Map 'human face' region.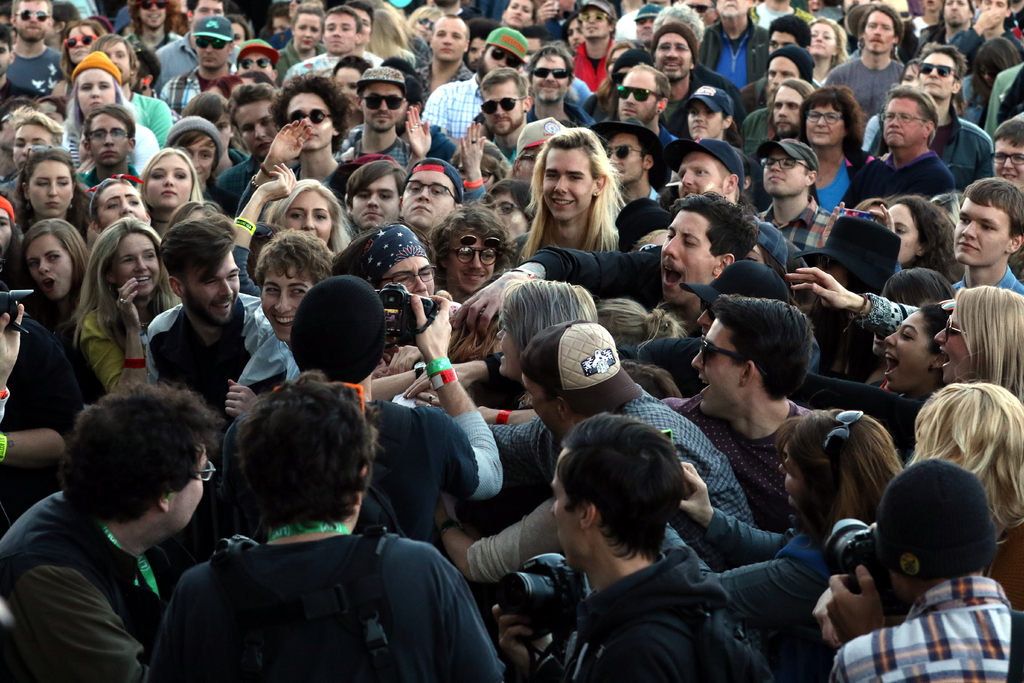
Mapped to box=[67, 26, 93, 58].
